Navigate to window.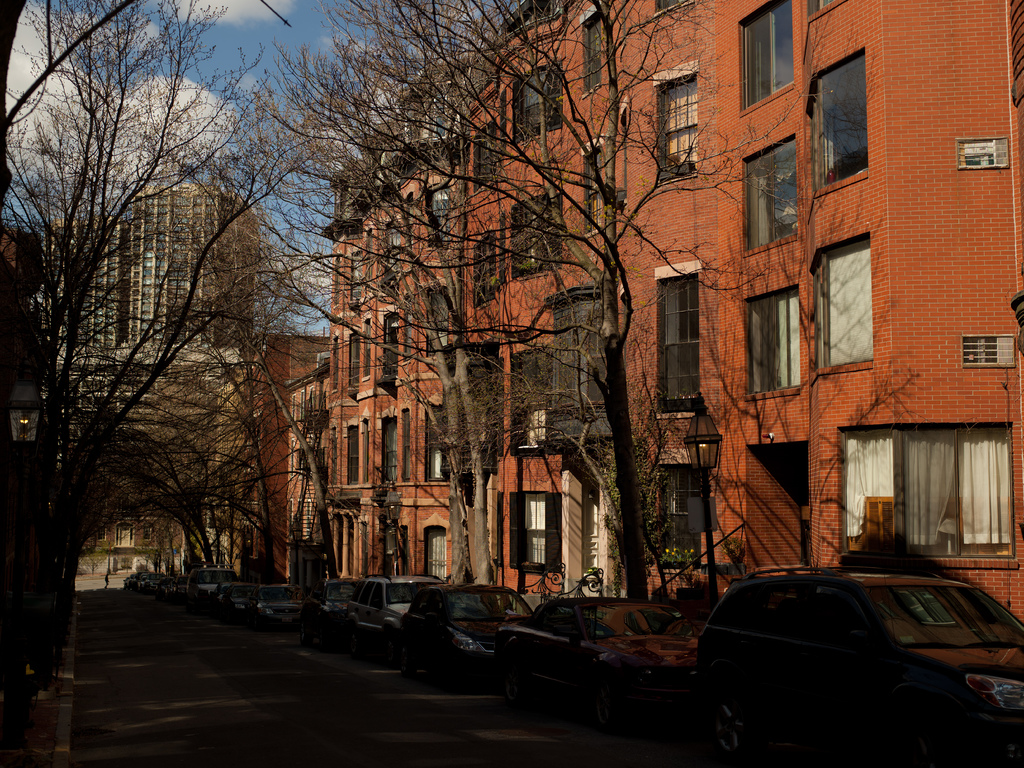
Navigation target: 576 0 602 104.
